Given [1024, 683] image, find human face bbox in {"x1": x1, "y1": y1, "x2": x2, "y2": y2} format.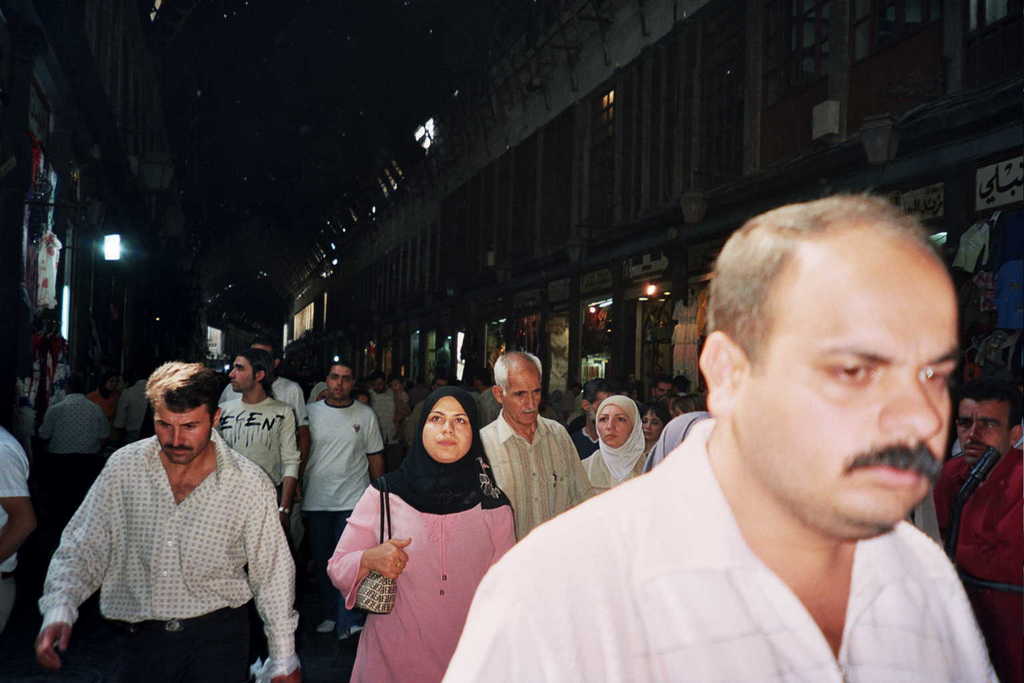
{"x1": 115, "y1": 377, "x2": 126, "y2": 393}.
